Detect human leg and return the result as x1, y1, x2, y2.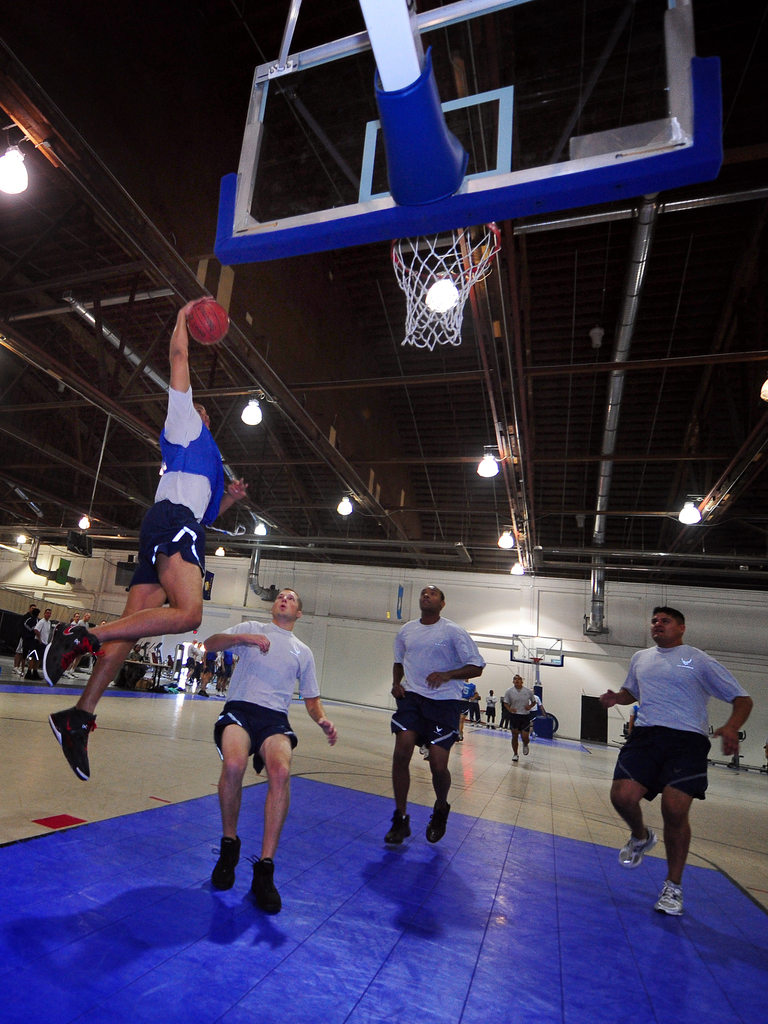
422, 693, 466, 847.
